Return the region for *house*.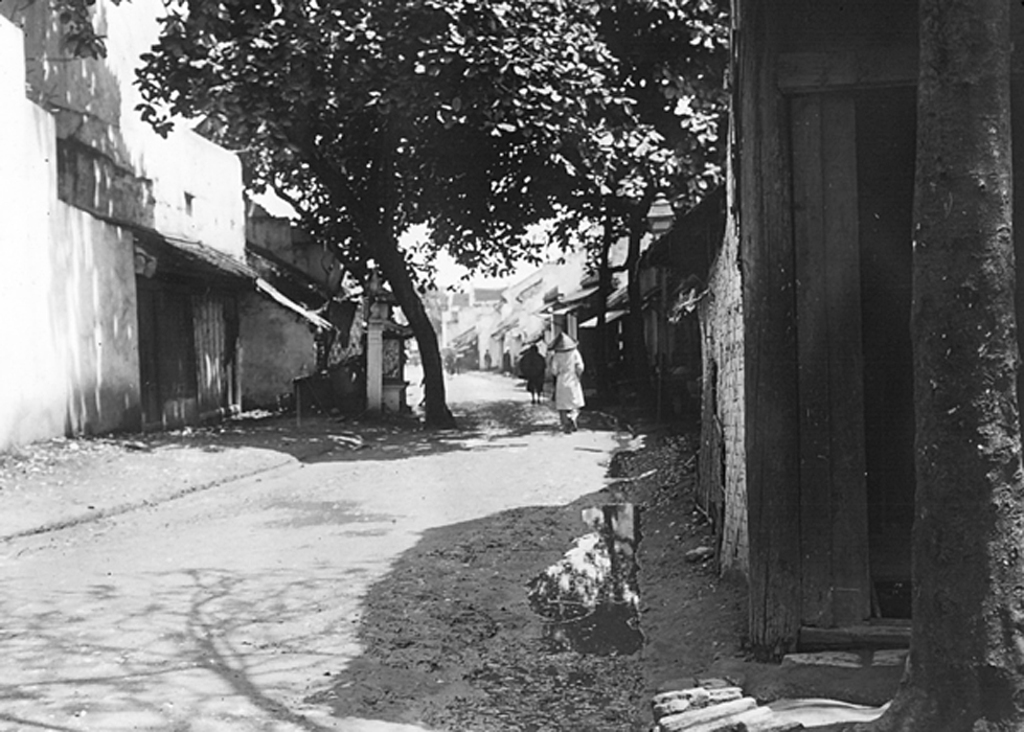
<bbox>514, 241, 711, 404</bbox>.
